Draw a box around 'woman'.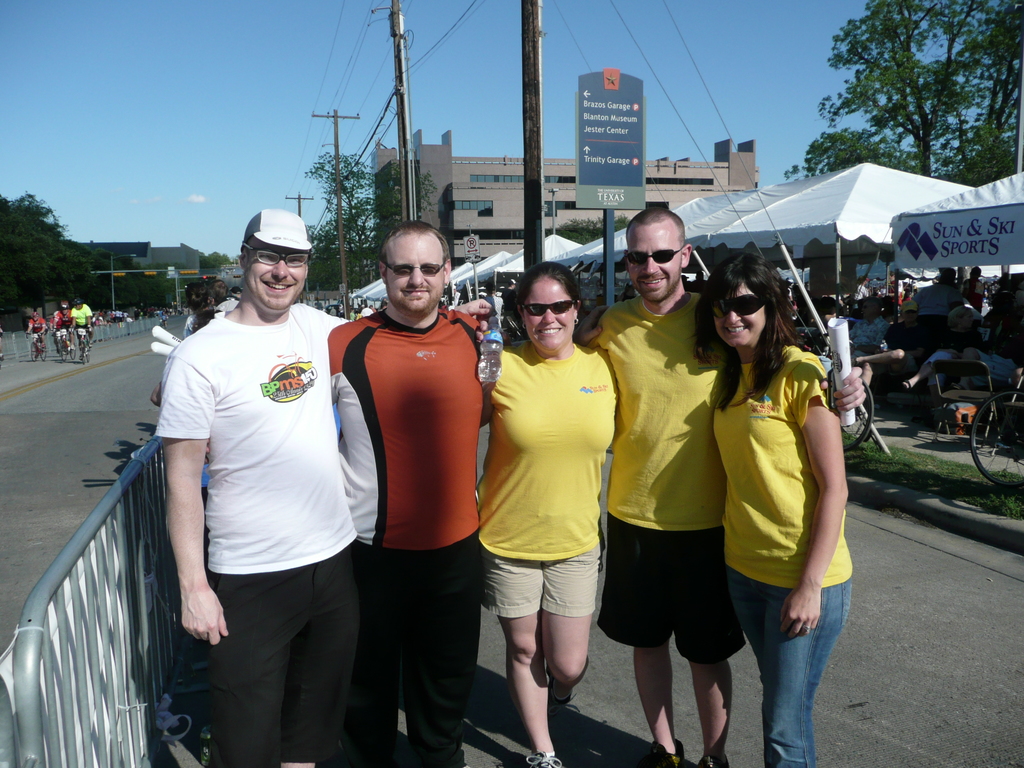
(x1=476, y1=262, x2=618, y2=766).
